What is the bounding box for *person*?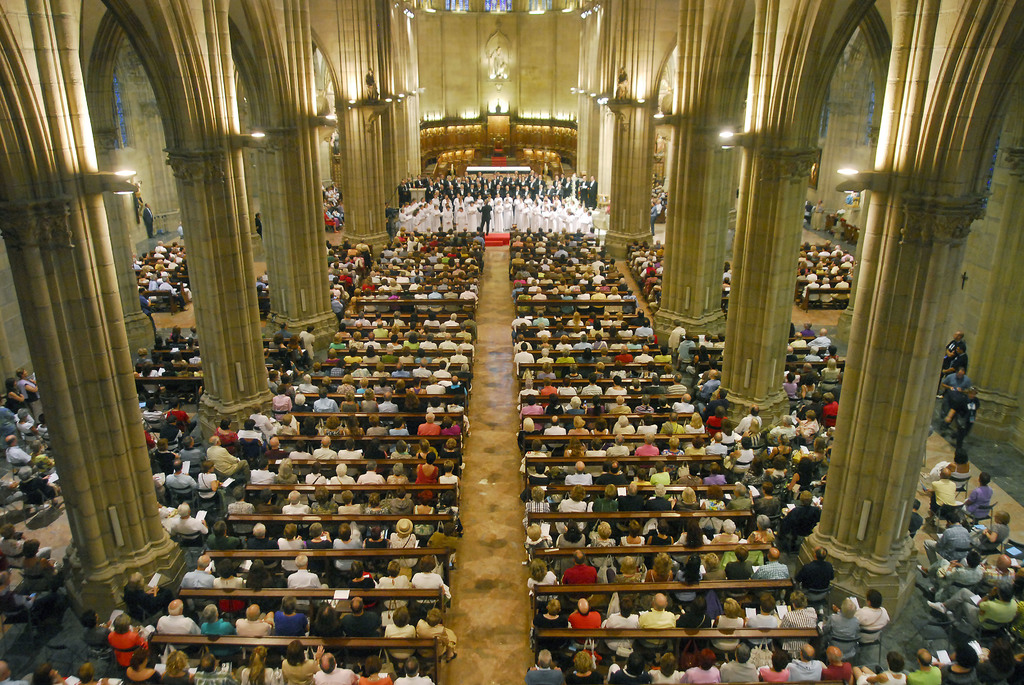
box(275, 597, 312, 645).
